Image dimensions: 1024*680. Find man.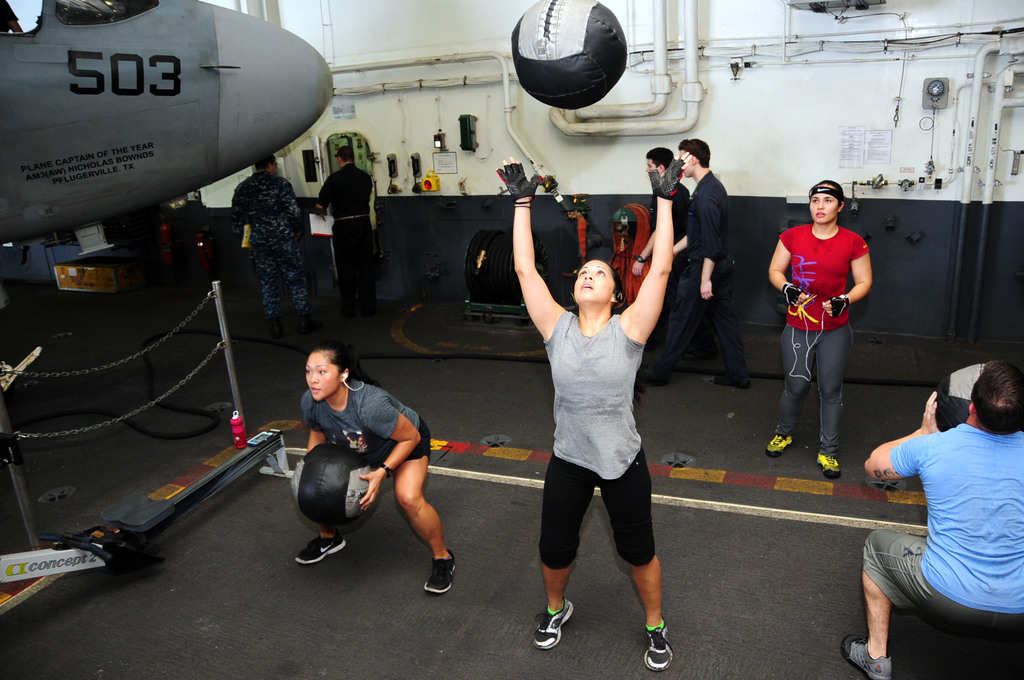
316, 149, 380, 319.
